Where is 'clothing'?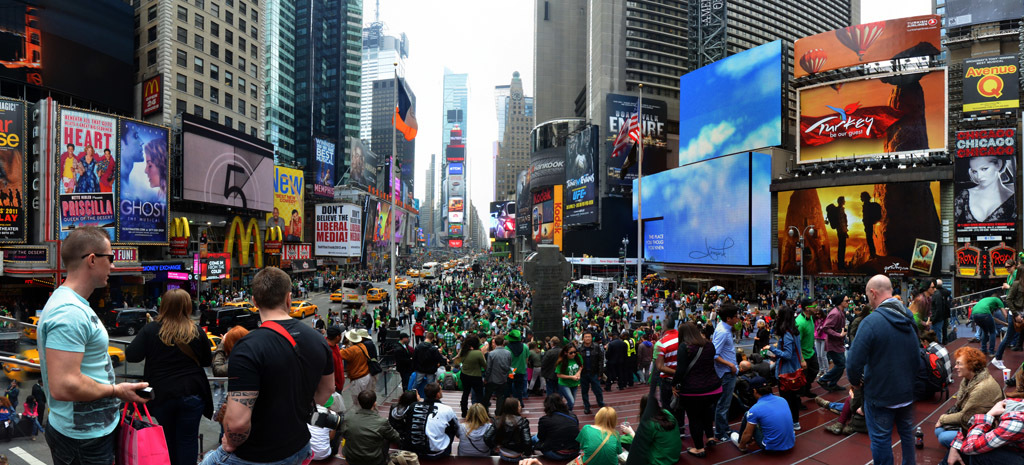
747,393,797,452.
